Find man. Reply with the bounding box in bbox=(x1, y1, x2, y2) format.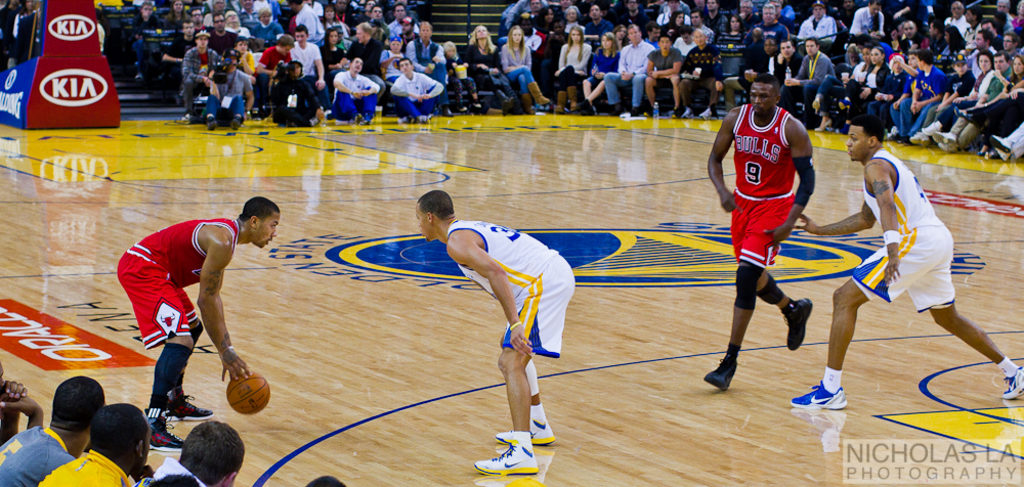
bbox=(408, 189, 582, 477).
